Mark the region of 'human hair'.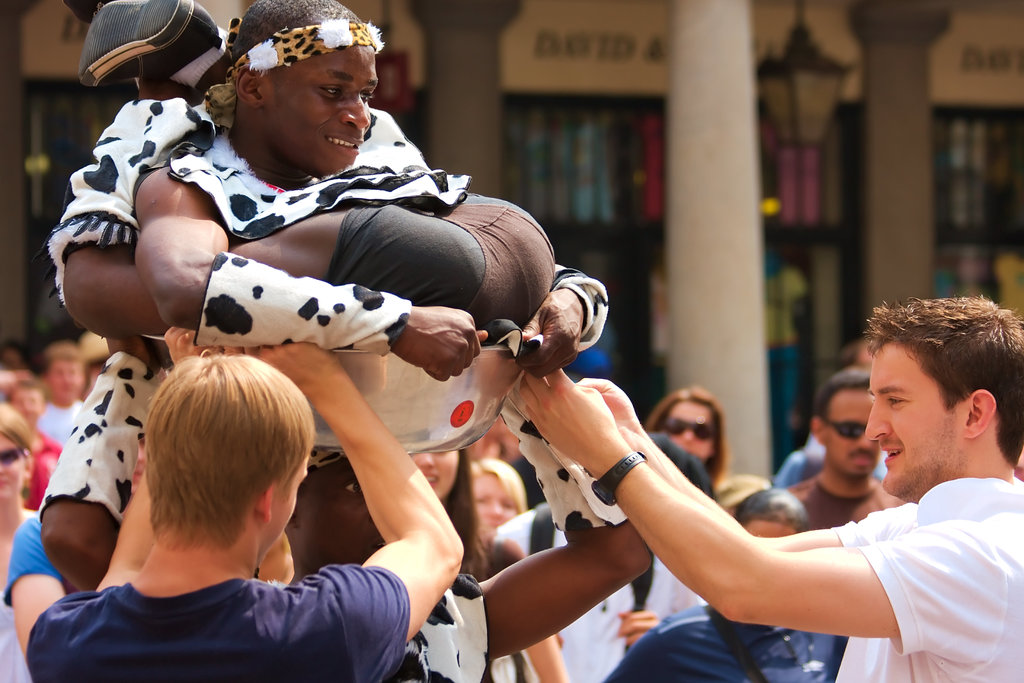
Region: BBox(816, 370, 874, 420).
